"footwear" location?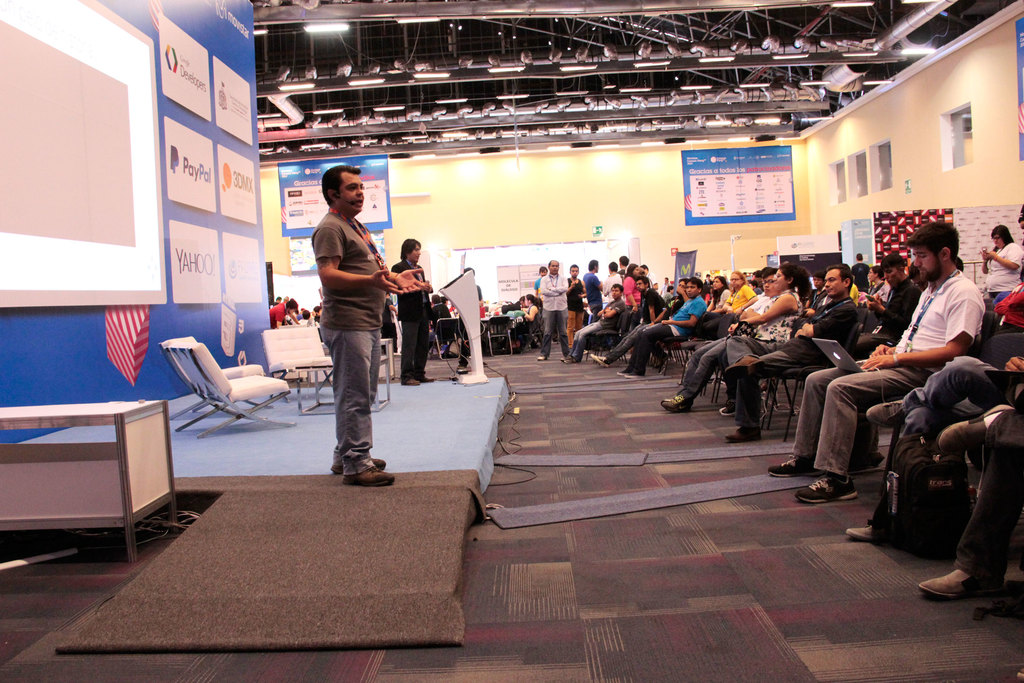
(x1=342, y1=468, x2=393, y2=486)
